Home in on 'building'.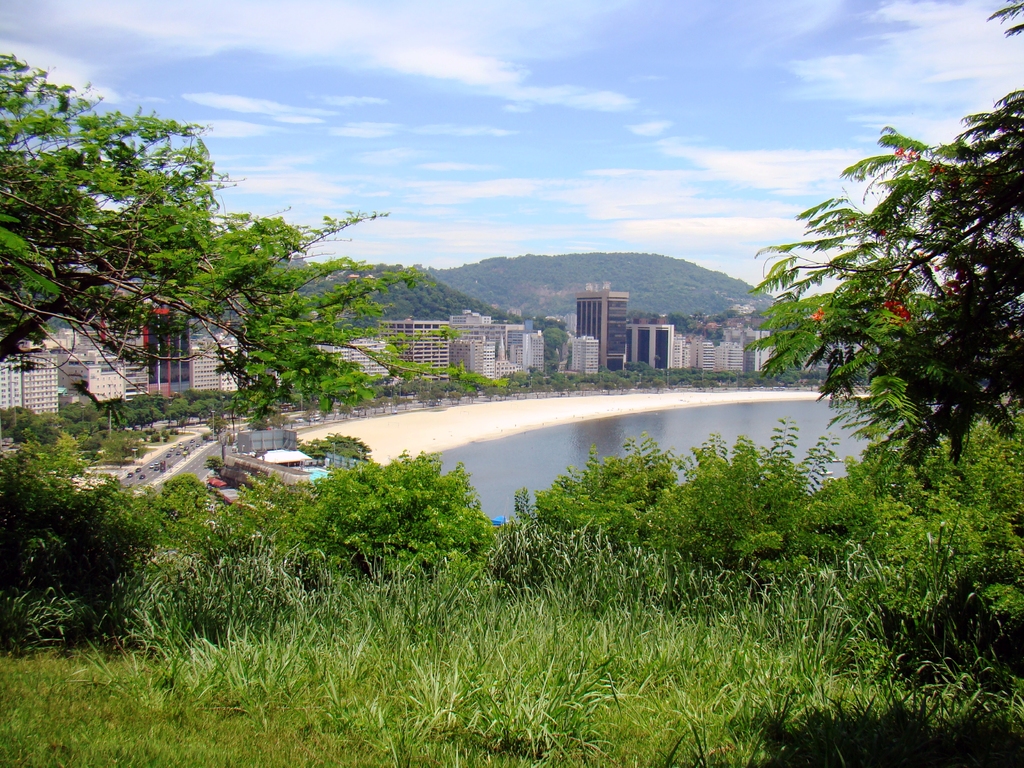
Homed in at bbox=(579, 282, 625, 367).
